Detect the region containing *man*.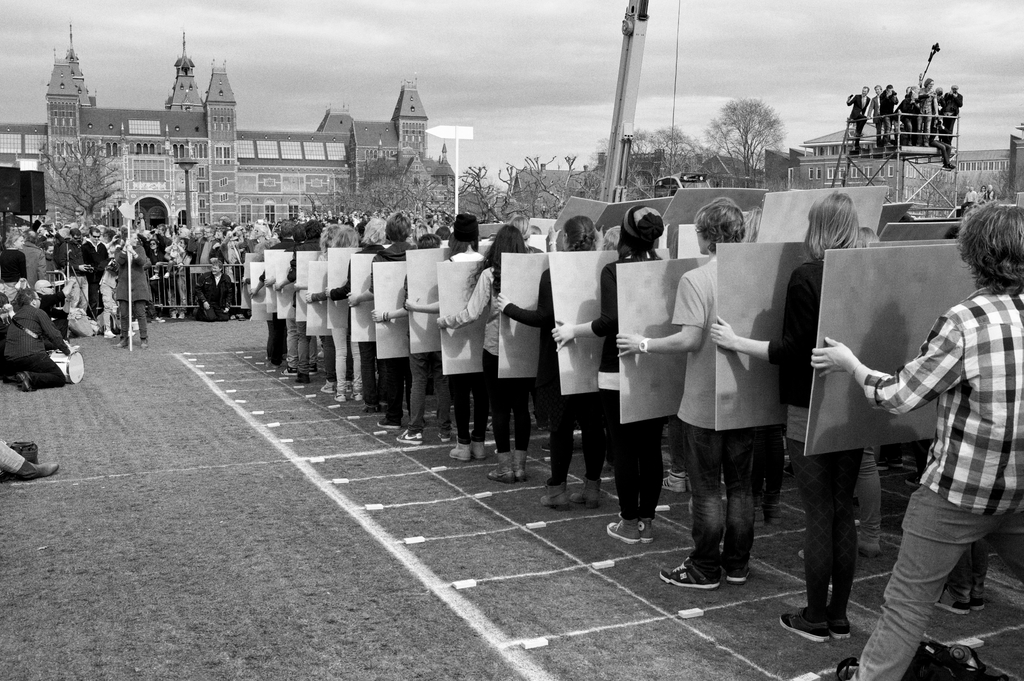
box(962, 186, 977, 214).
